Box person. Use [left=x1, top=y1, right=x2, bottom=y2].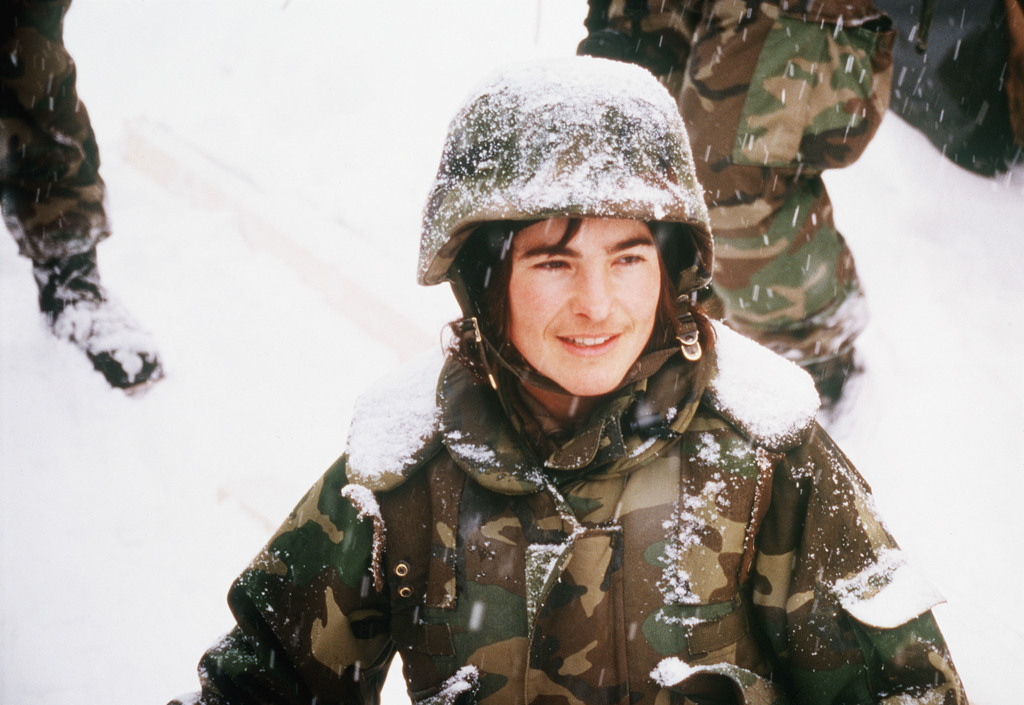
[left=310, top=89, right=899, bottom=690].
